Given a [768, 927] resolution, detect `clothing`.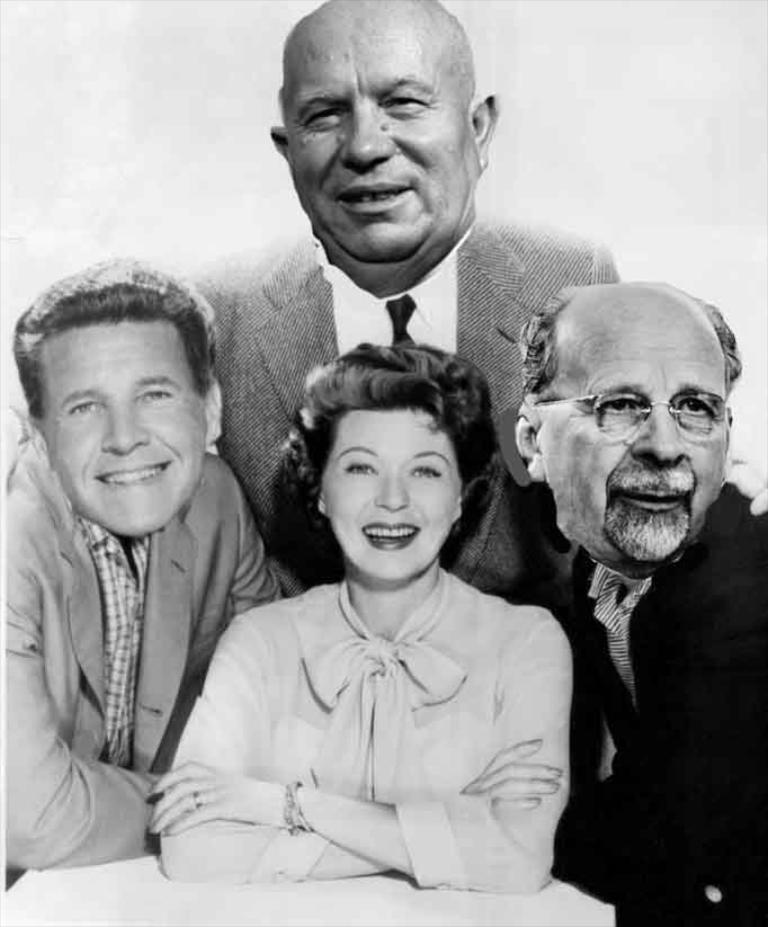
<region>0, 439, 280, 879</region>.
